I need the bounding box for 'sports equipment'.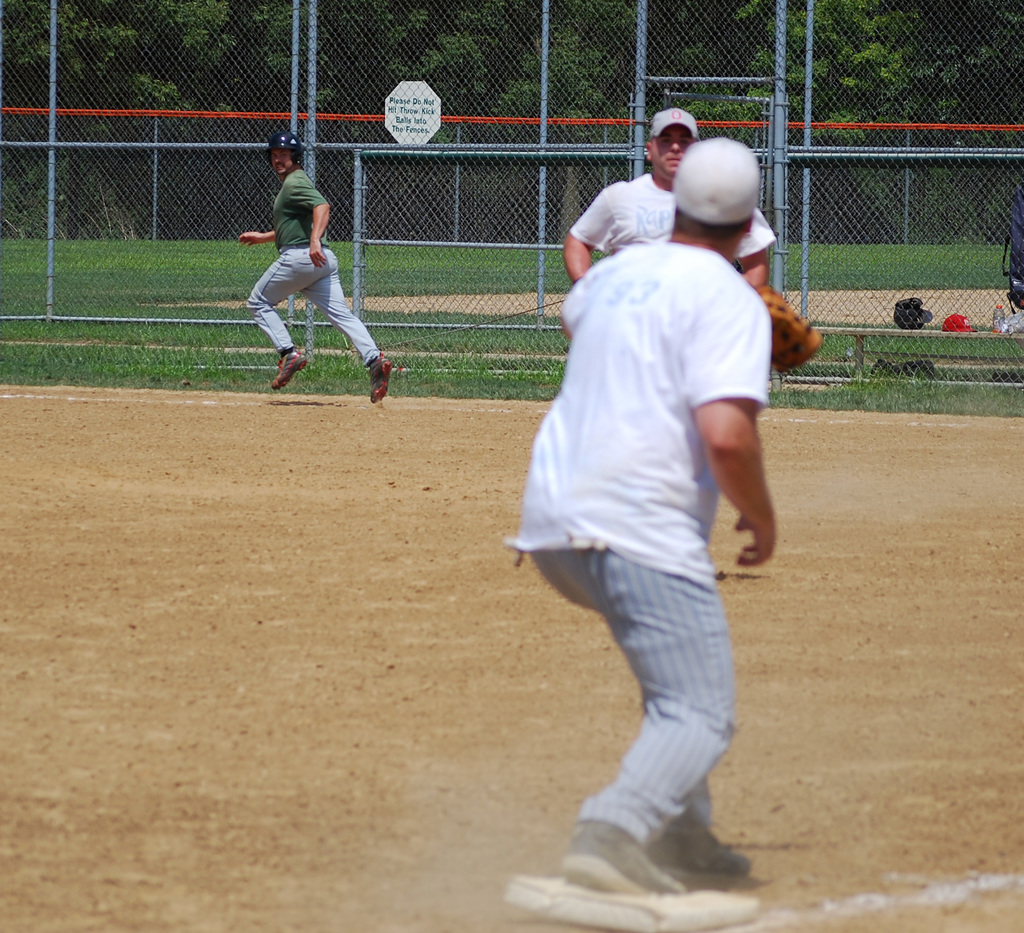
Here it is: 371, 354, 391, 403.
